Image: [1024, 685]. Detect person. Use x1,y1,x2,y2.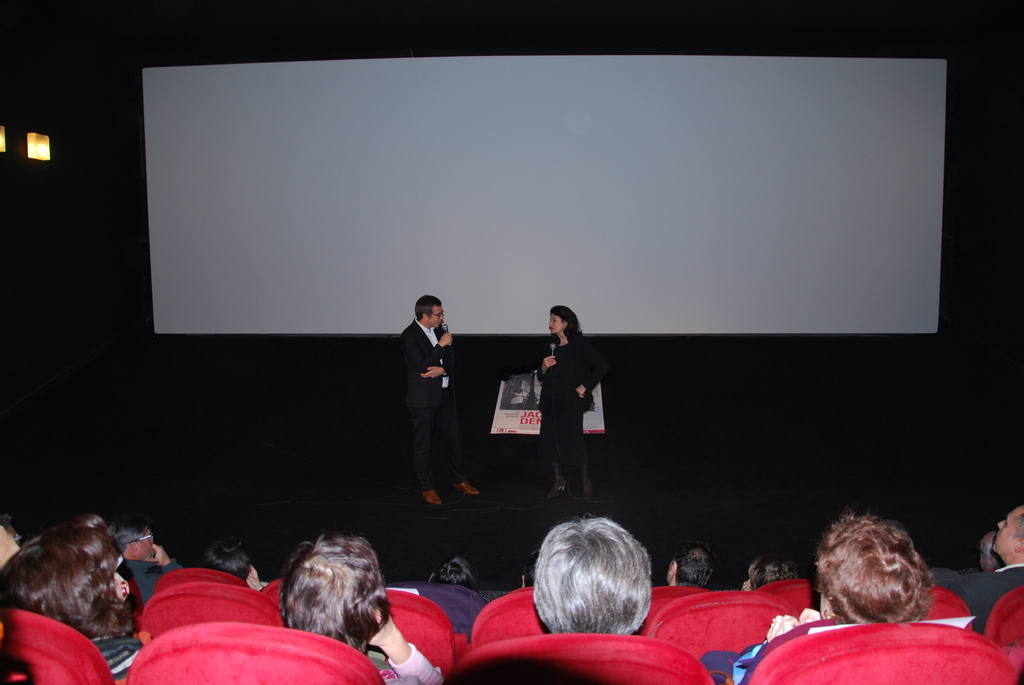
539,304,603,494.
